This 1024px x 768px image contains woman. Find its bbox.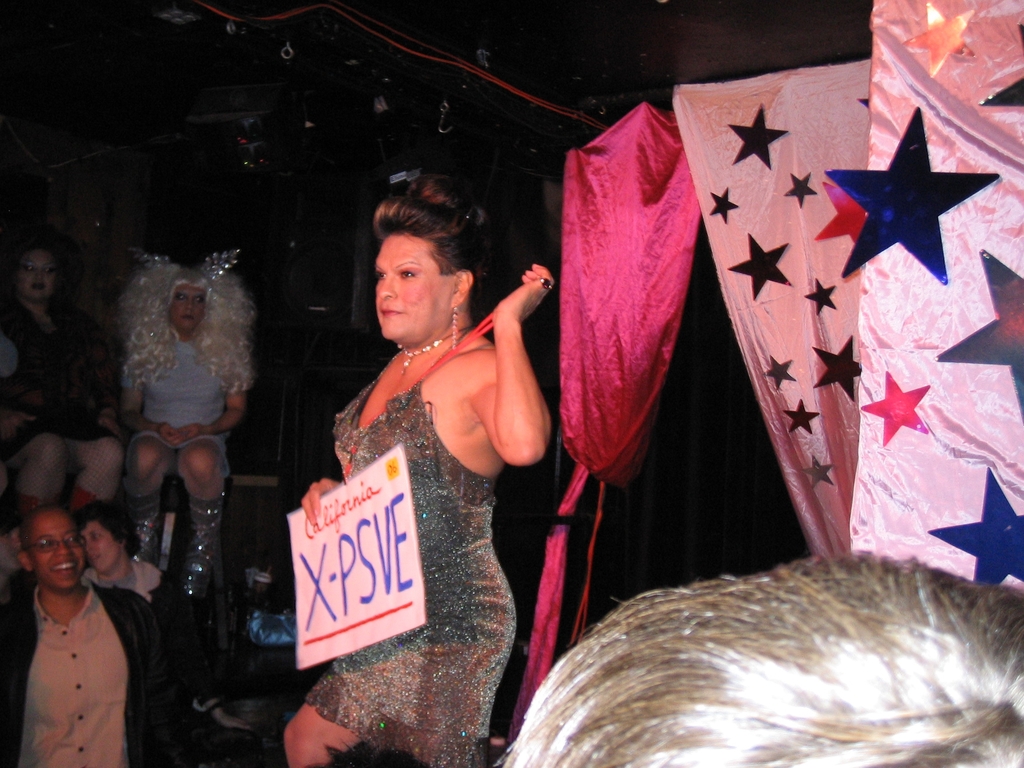
(left=269, top=198, right=555, bottom=723).
